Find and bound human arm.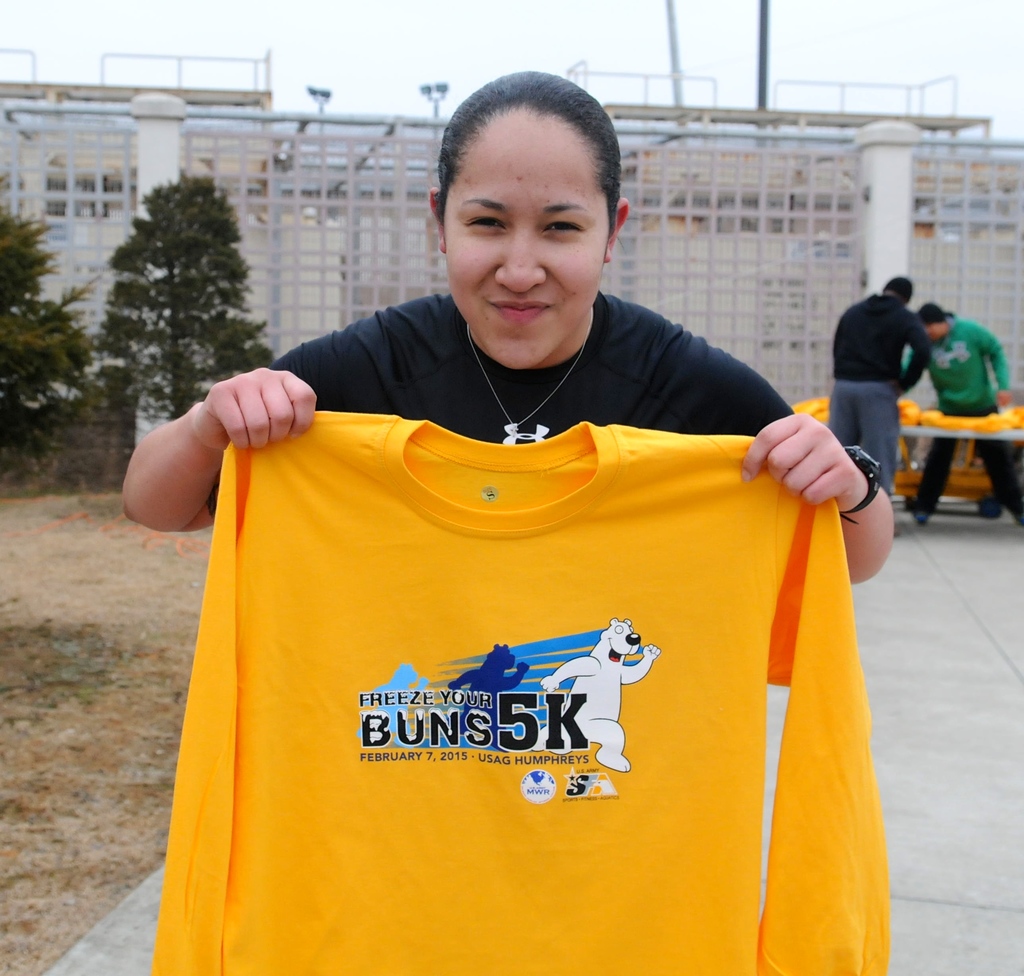
Bound: Rect(904, 346, 919, 385).
